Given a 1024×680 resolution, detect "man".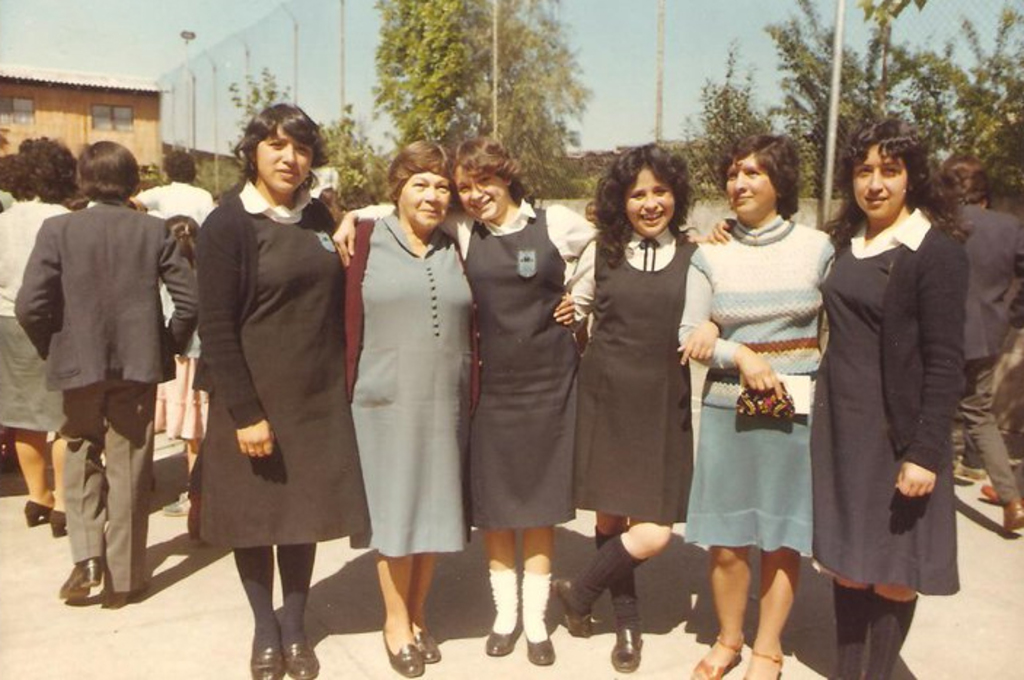
[left=934, top=156, right=1023, bottom=526].
